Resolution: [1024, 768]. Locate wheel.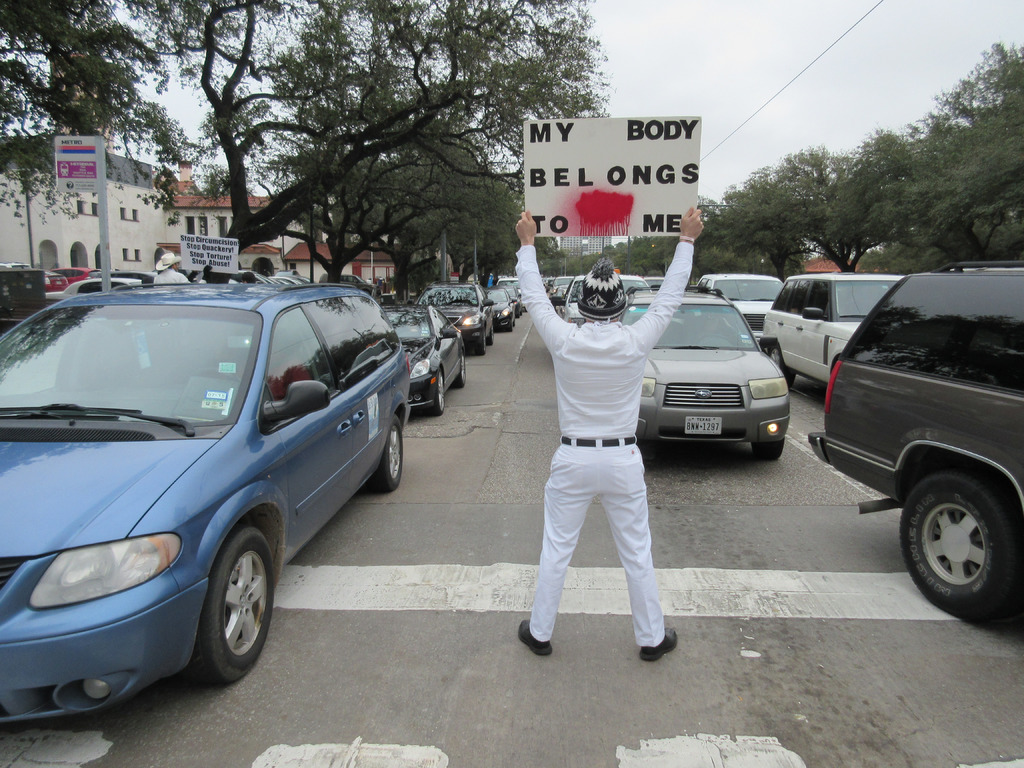
locate(177, 530, 267, 687).
